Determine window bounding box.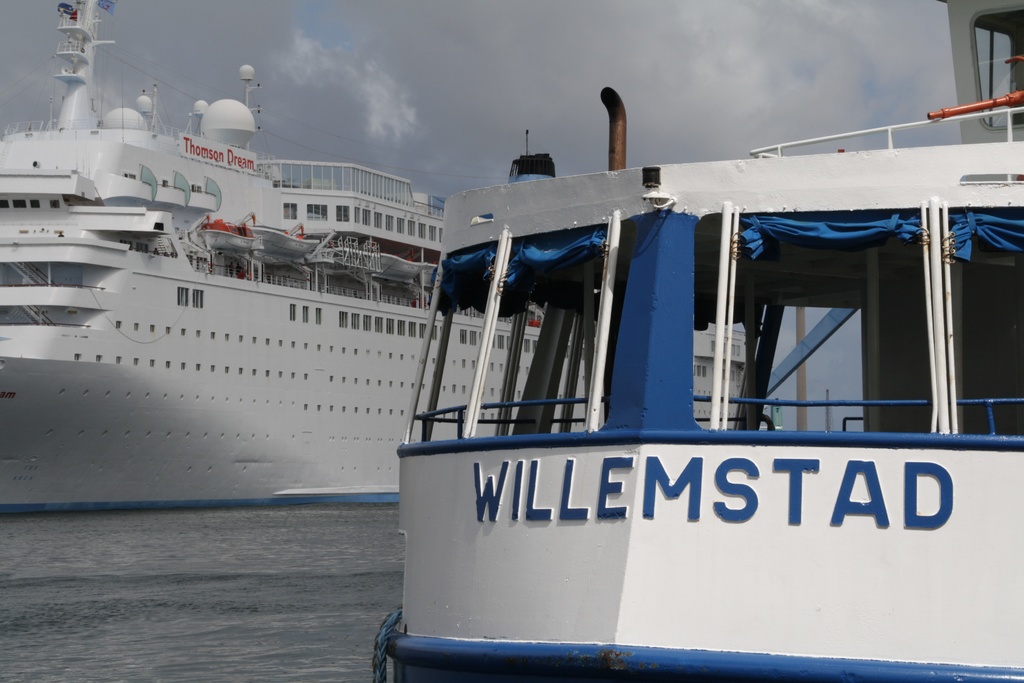
Determined: bbox=[410, 323, 417, 336].
